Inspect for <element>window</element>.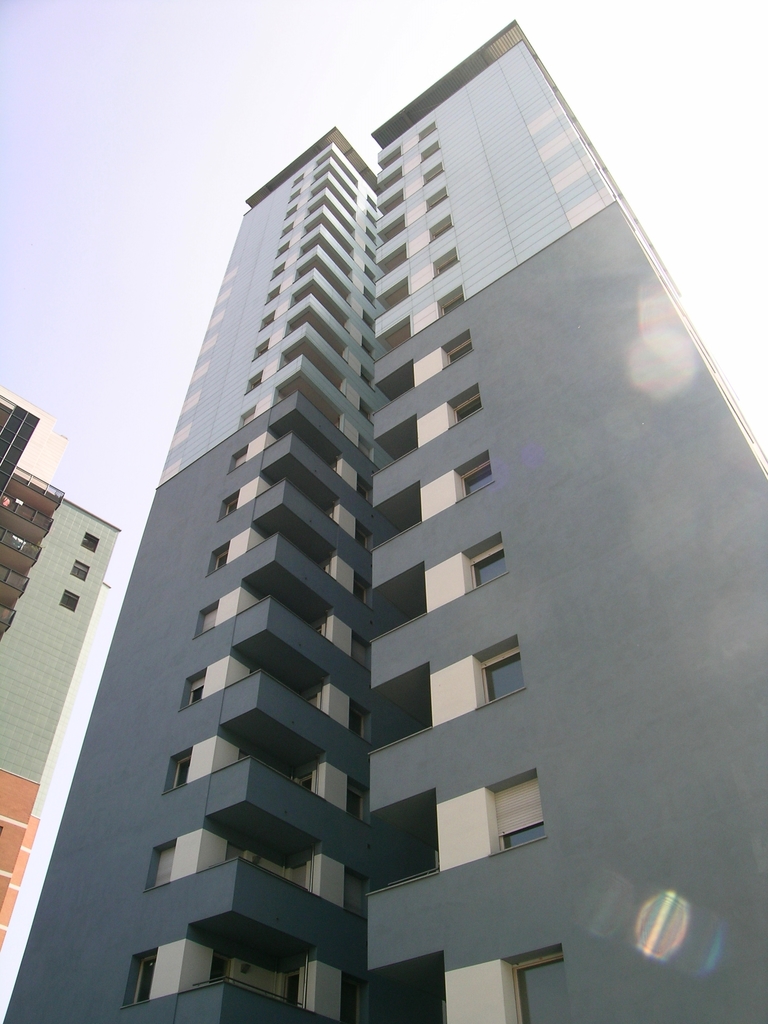
Inspection: pyautogui.locateOnScreen(147, 841, 182, 899).
